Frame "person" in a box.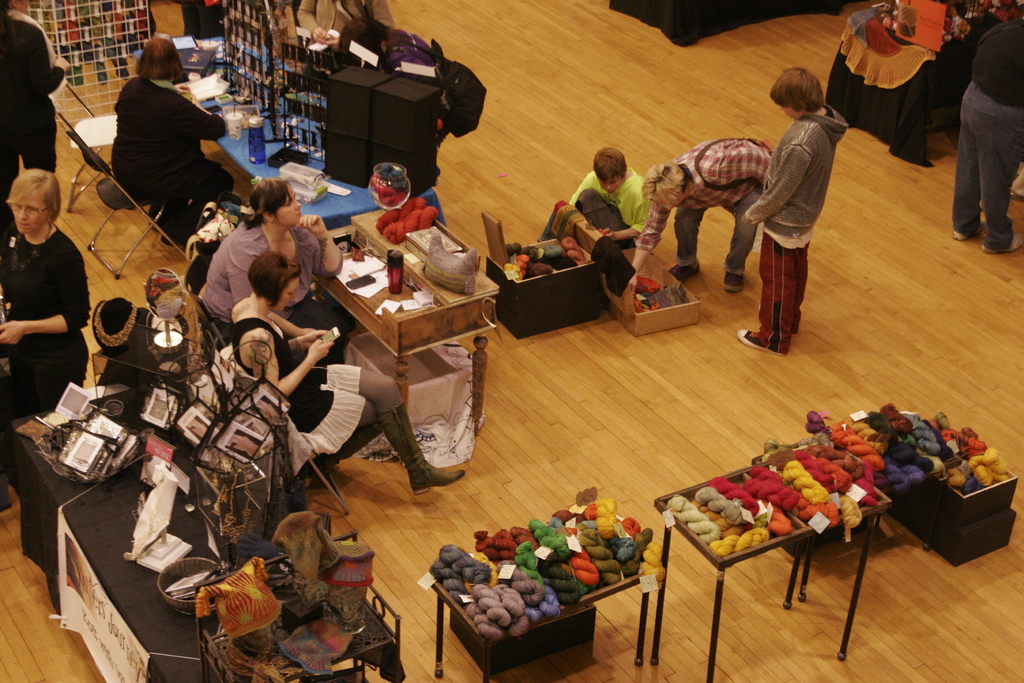
locate(623, 133, 780, 295).
